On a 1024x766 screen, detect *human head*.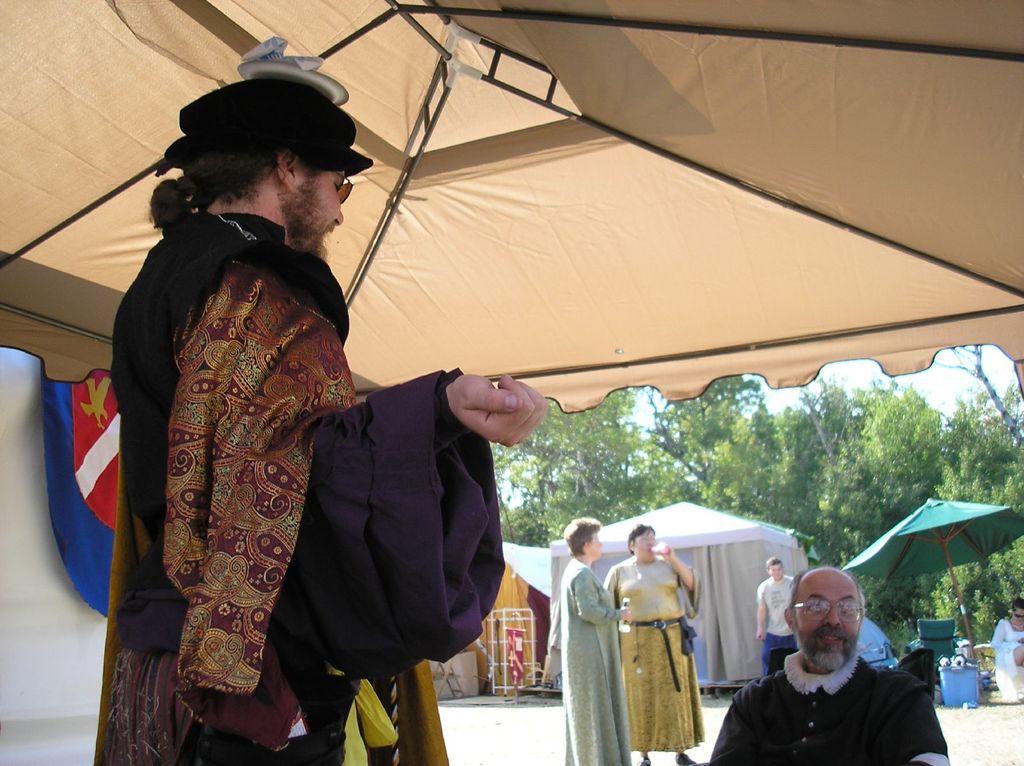
(left=1010, top=594, right=1023, bottom=623).
